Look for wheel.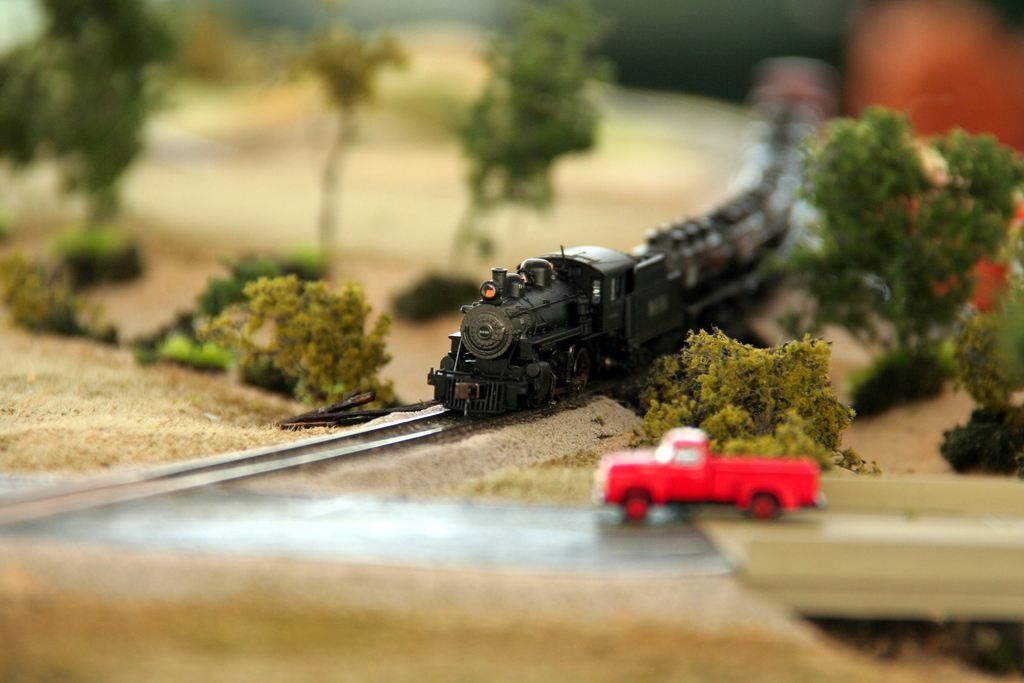
Found: locate(751, 490, 780, 515).
